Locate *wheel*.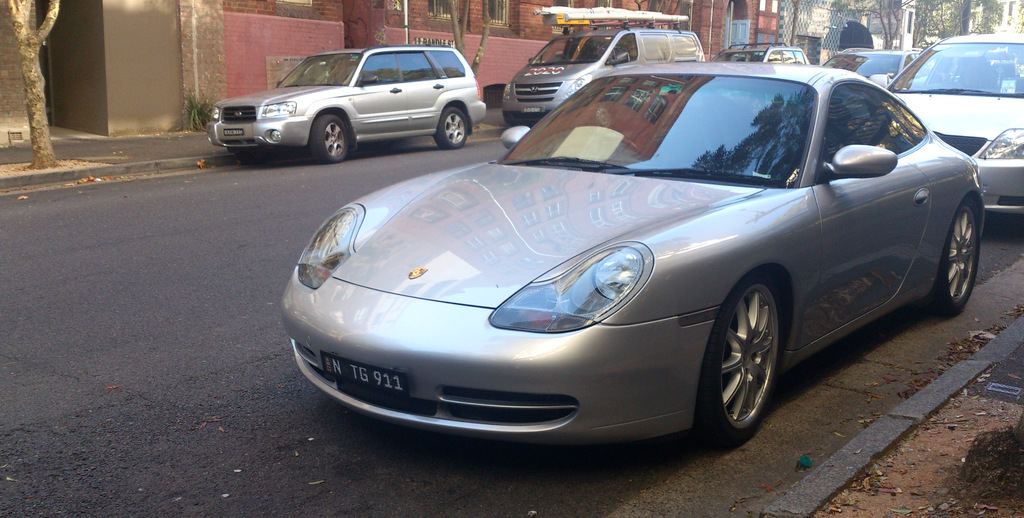
Bounding box: (x1=236, y1=149, x2=264, y2=163).
